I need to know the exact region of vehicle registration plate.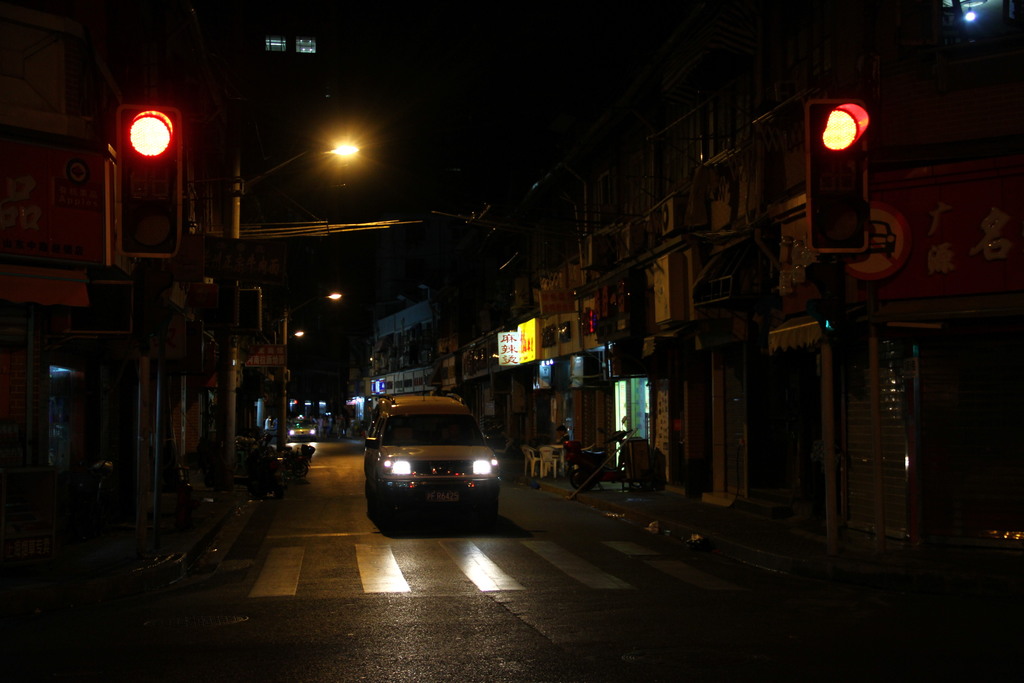
Region: {"x1": 428, "y1": 492, "x2": 461, "y2": 504}.
